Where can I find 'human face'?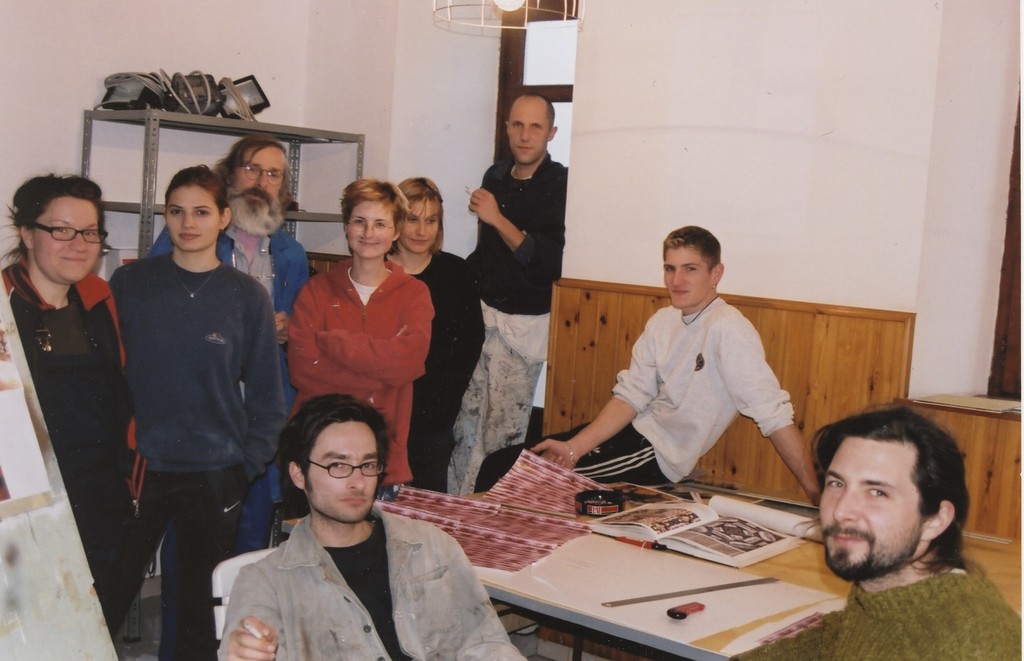
You can find it at bbox=(165, 189, 220, 258).
